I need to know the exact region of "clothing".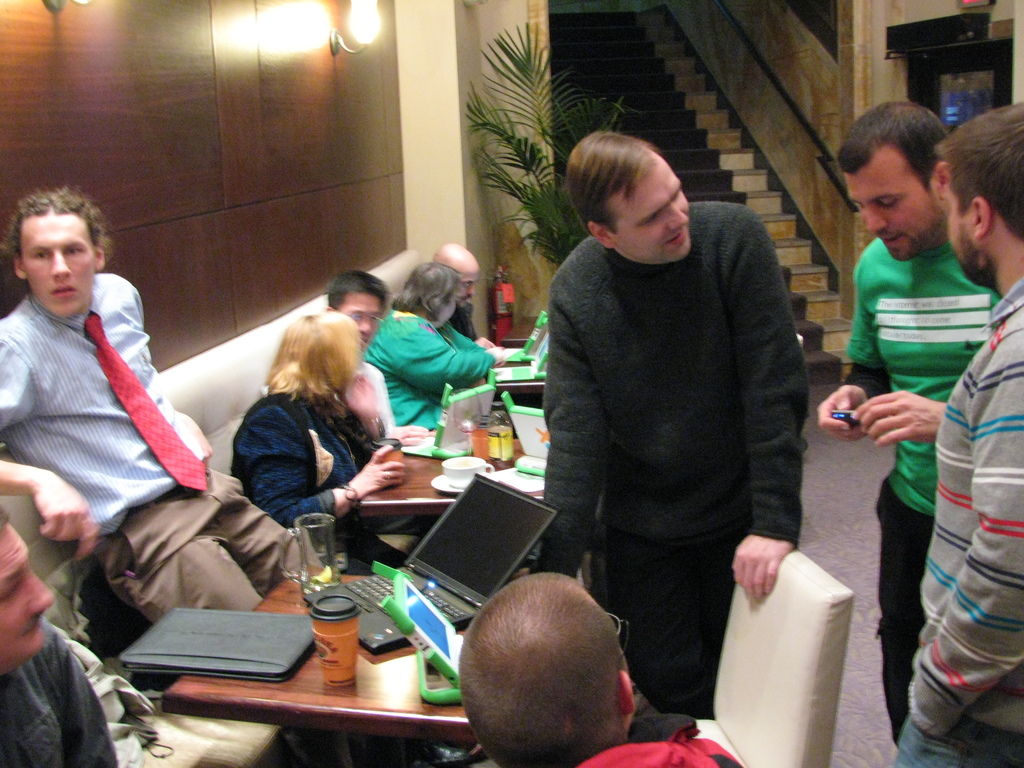
Region: detection(0, 271, 305, 628).
